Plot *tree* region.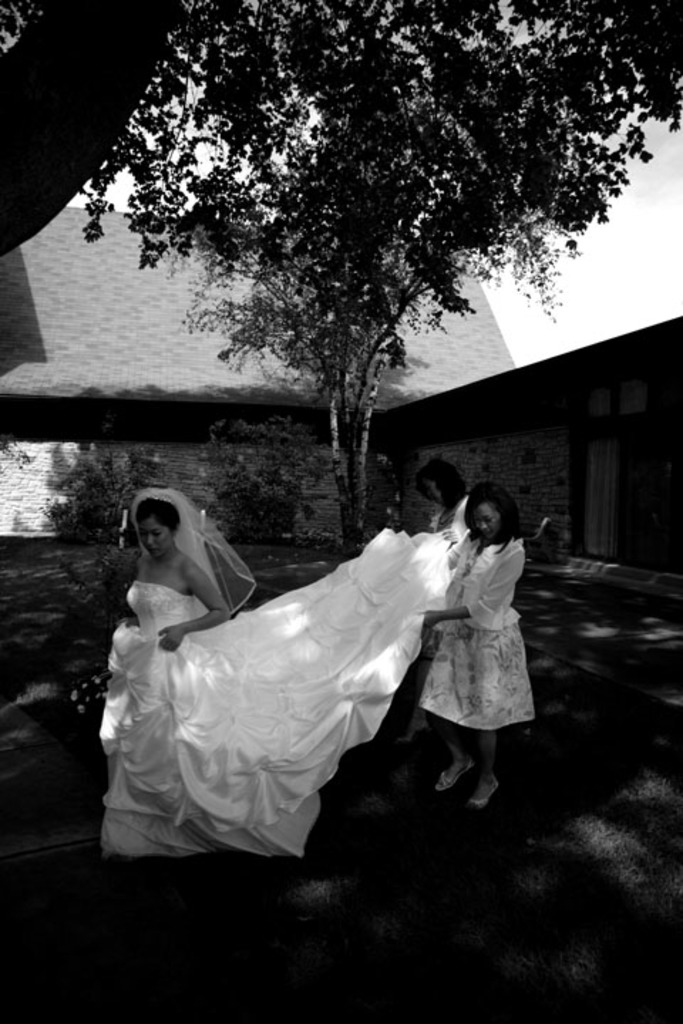
Plotted at <region>36, 0, 657, 513</region>.
